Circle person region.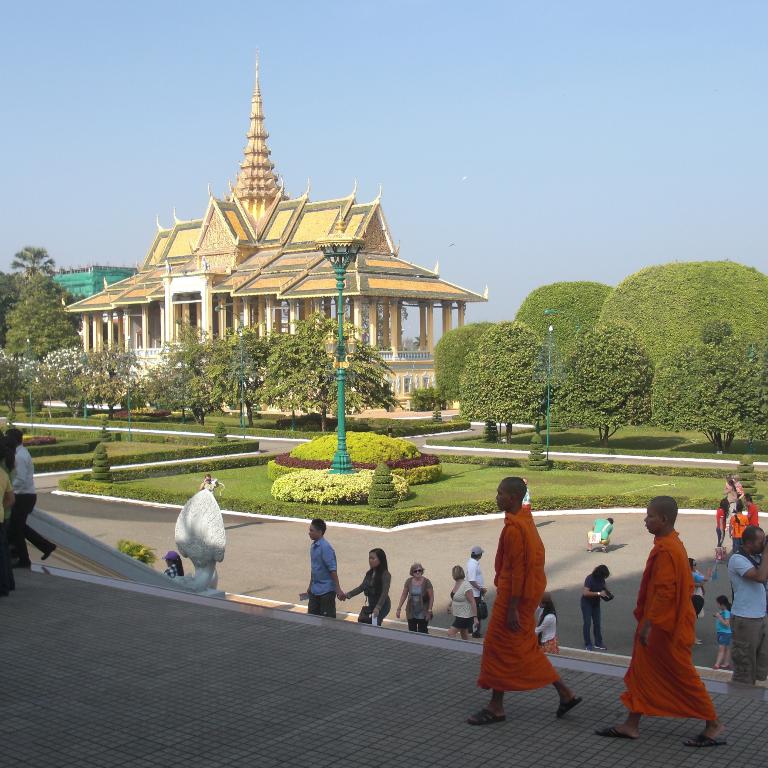
Region: x1=522, y1=597, x2=566, y2=655.
